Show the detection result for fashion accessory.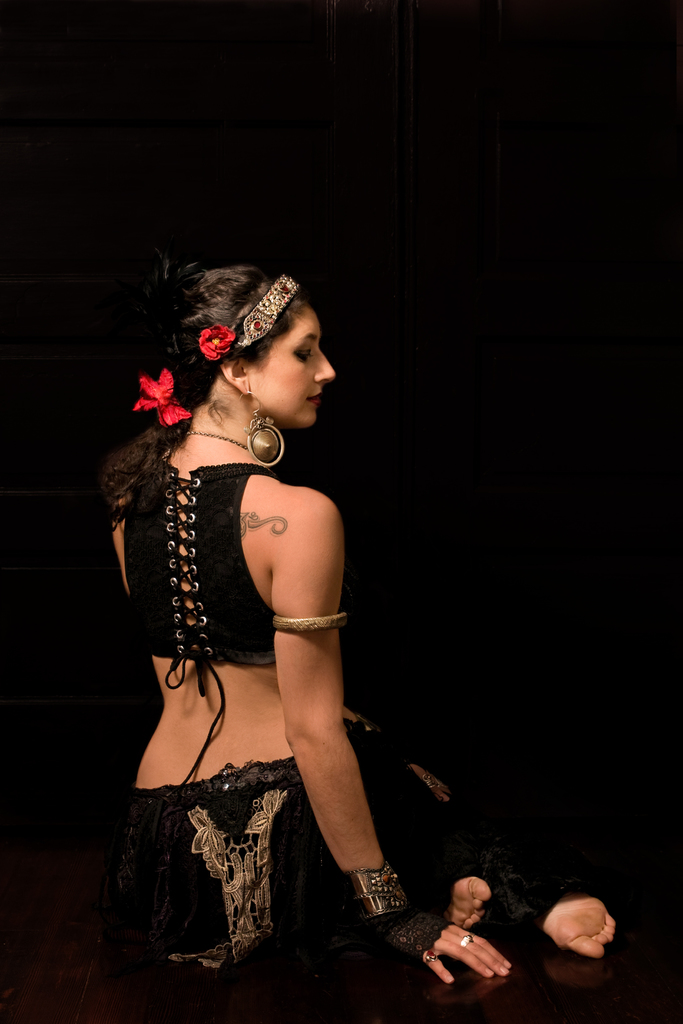
[left=351, top=861, right=400, bottom=909].
